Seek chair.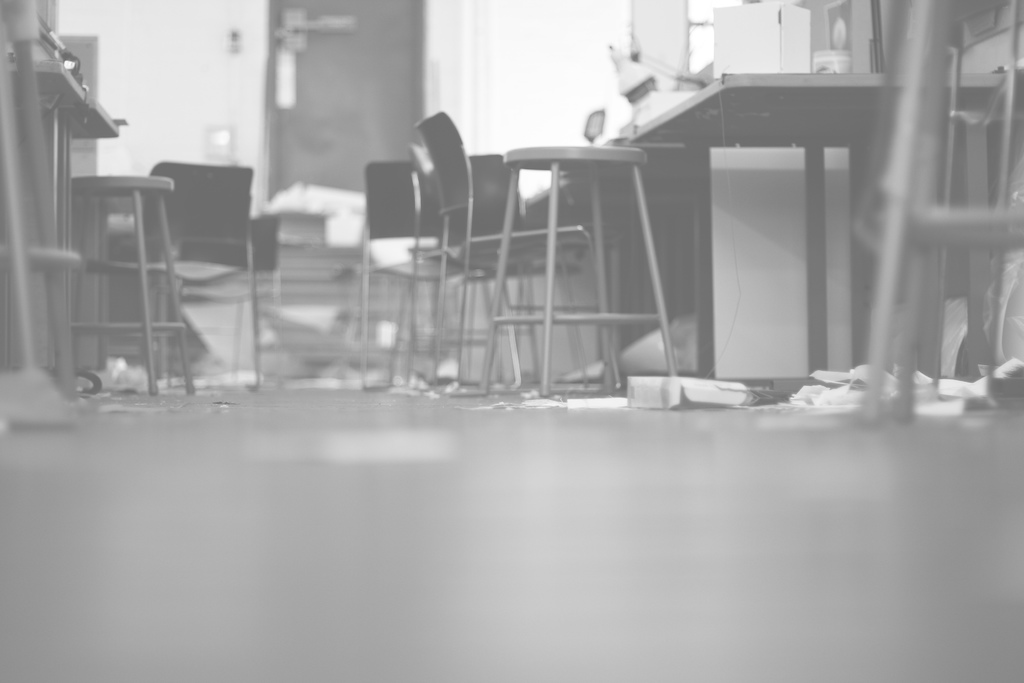
bbox=[142, 210, 276, 400].
